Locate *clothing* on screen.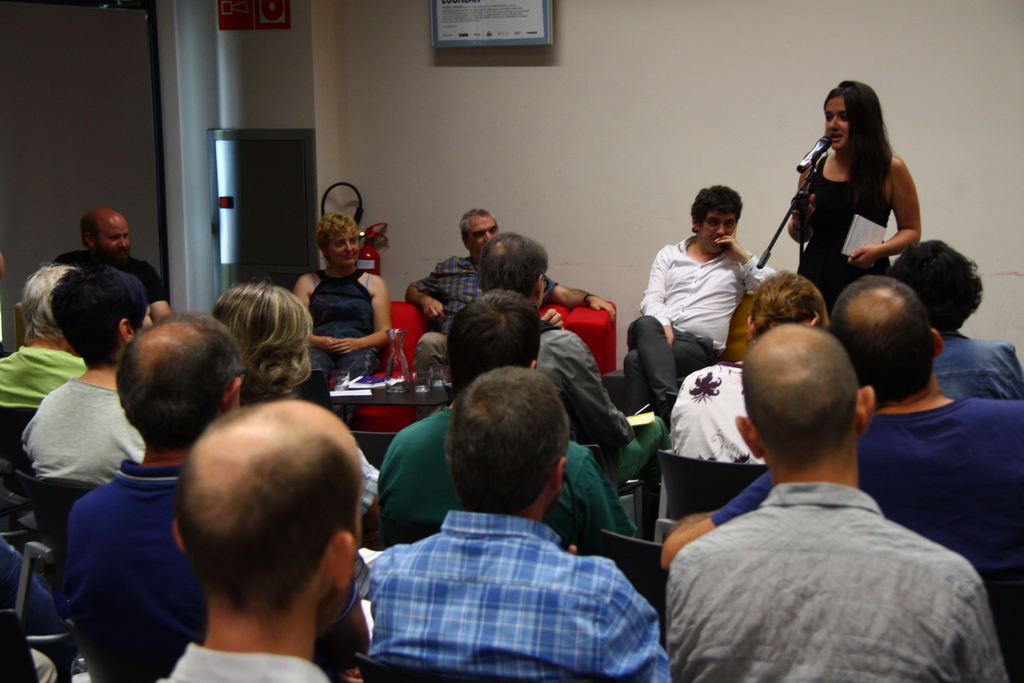
On screen at (left=378, top=401, right=640, bottom=541).
